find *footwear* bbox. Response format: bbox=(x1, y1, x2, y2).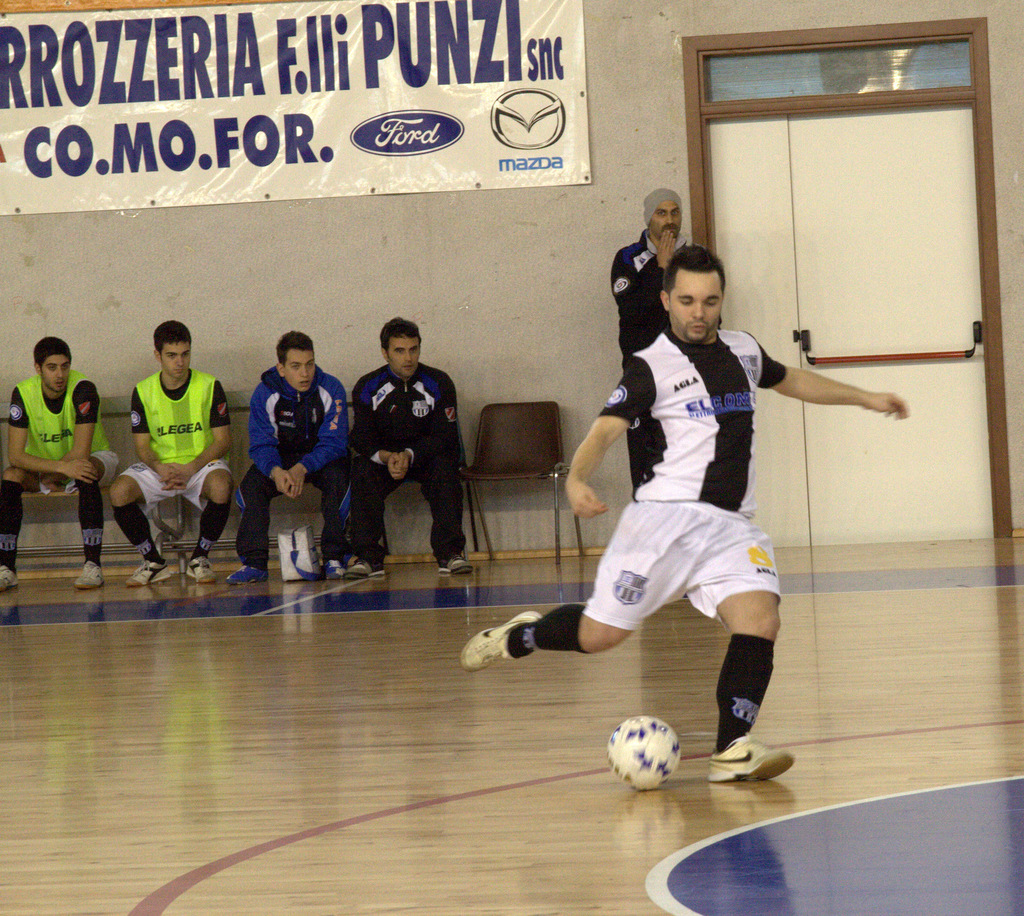
bbox=(440, 551, 474, 573).
